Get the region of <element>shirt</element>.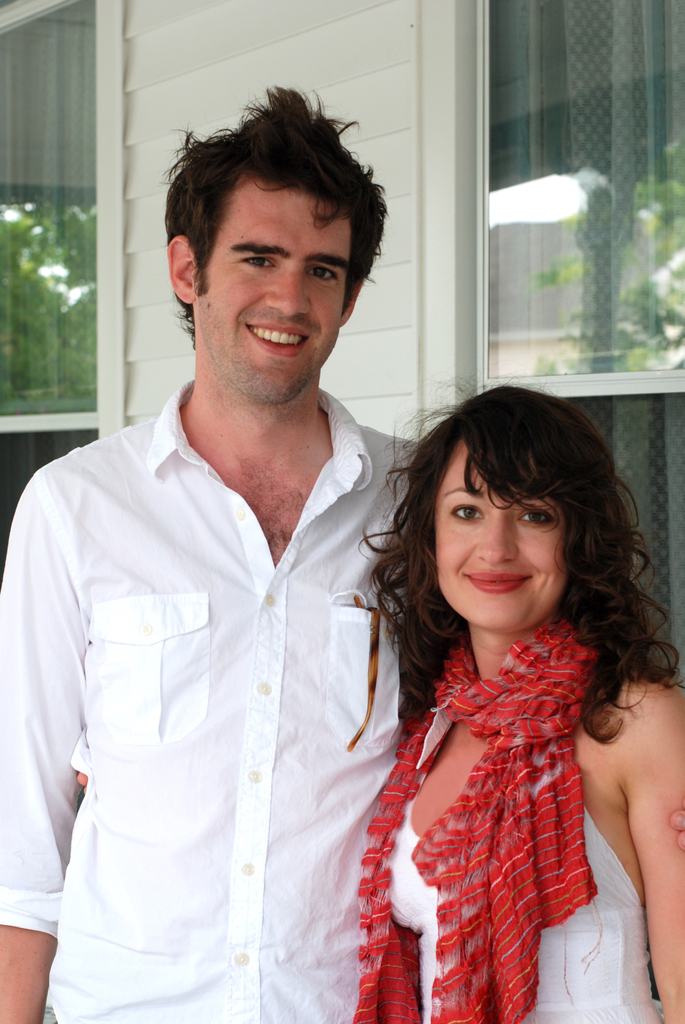
<bbox>0, 376, 418, 1023</bbox>.
